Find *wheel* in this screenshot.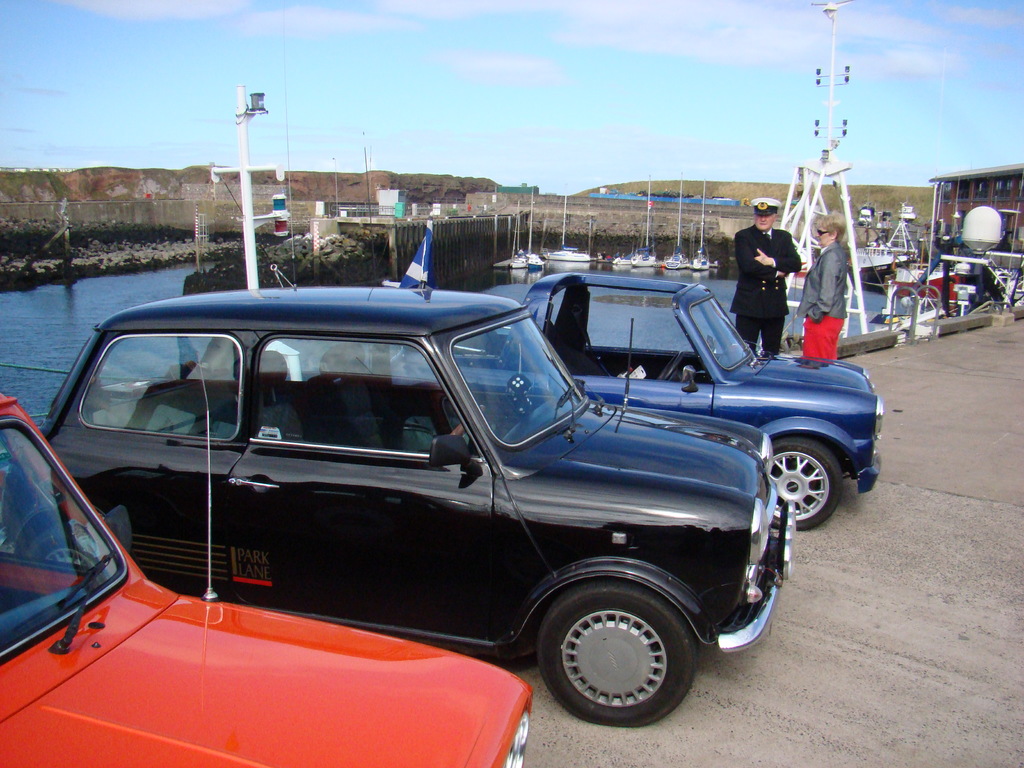
The bounding box for *wheel* is {"left": 454, "top": 405, "right": 484, "bottom": 437}.
